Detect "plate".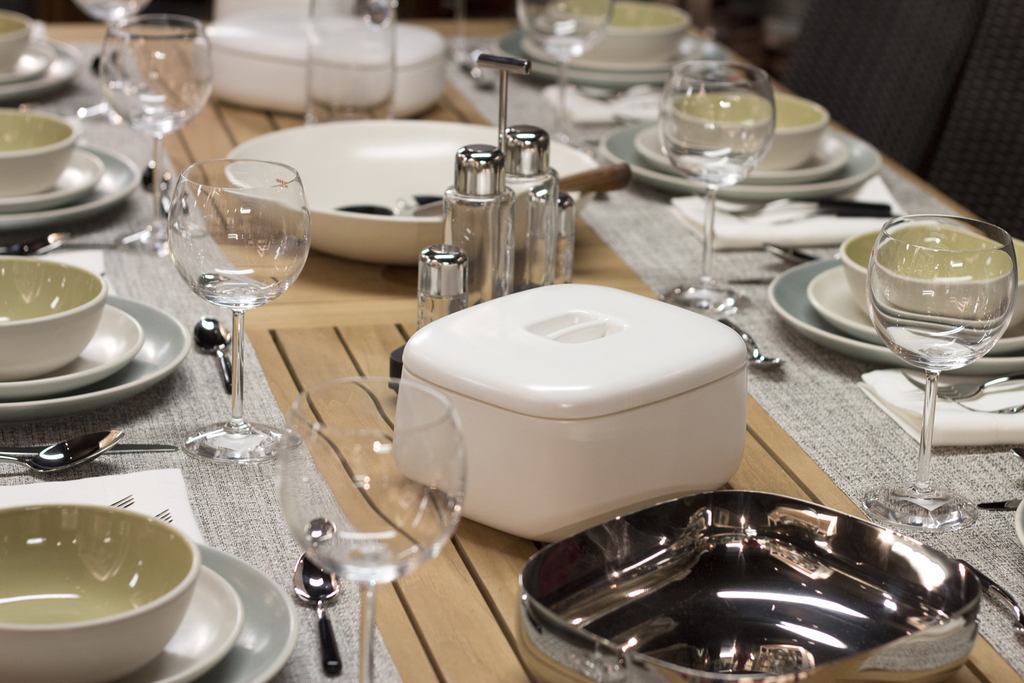
Detected at (left=0, top=42, right=60, bottom=84).
